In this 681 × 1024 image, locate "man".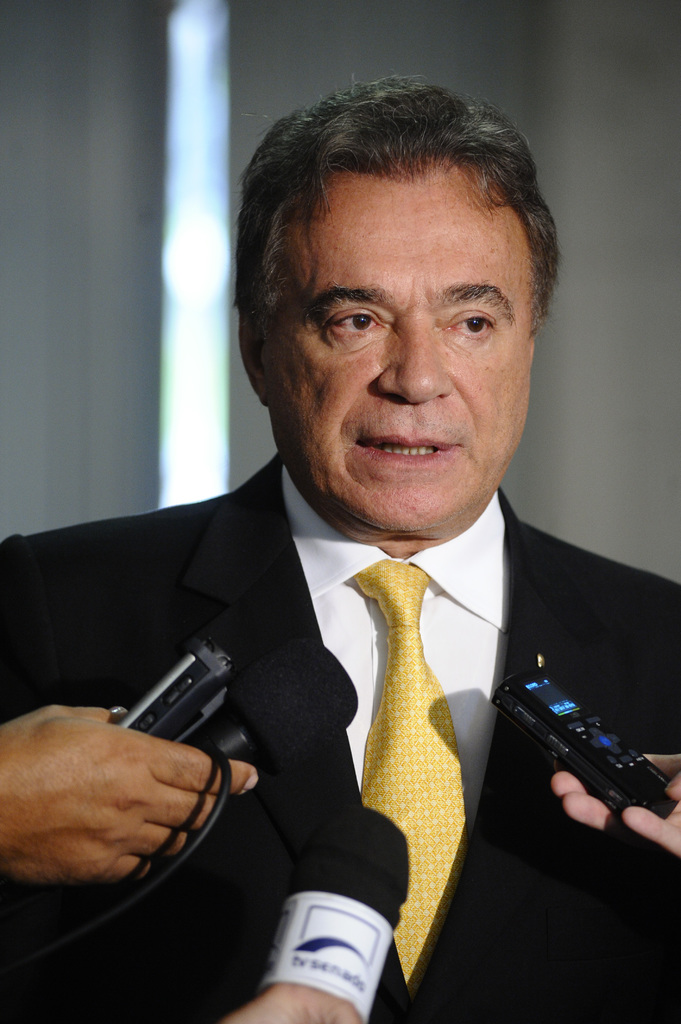
Bounding box: pyautogui.locateOnScreen(0, 74, 680, 1023).
